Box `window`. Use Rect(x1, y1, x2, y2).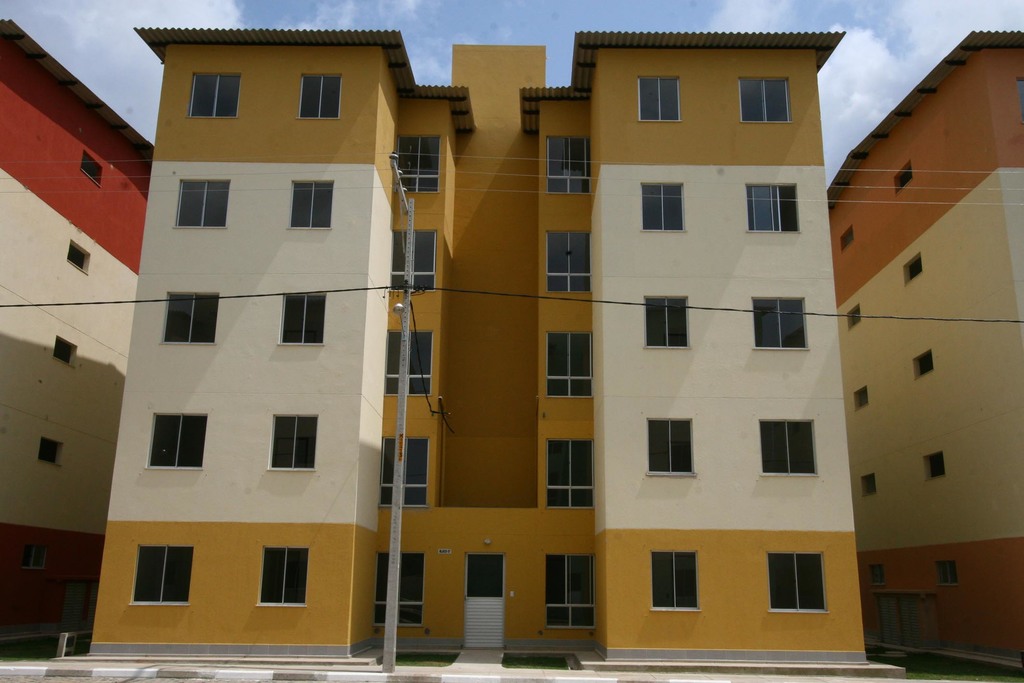
Rect(749, 293, 808, 349).
